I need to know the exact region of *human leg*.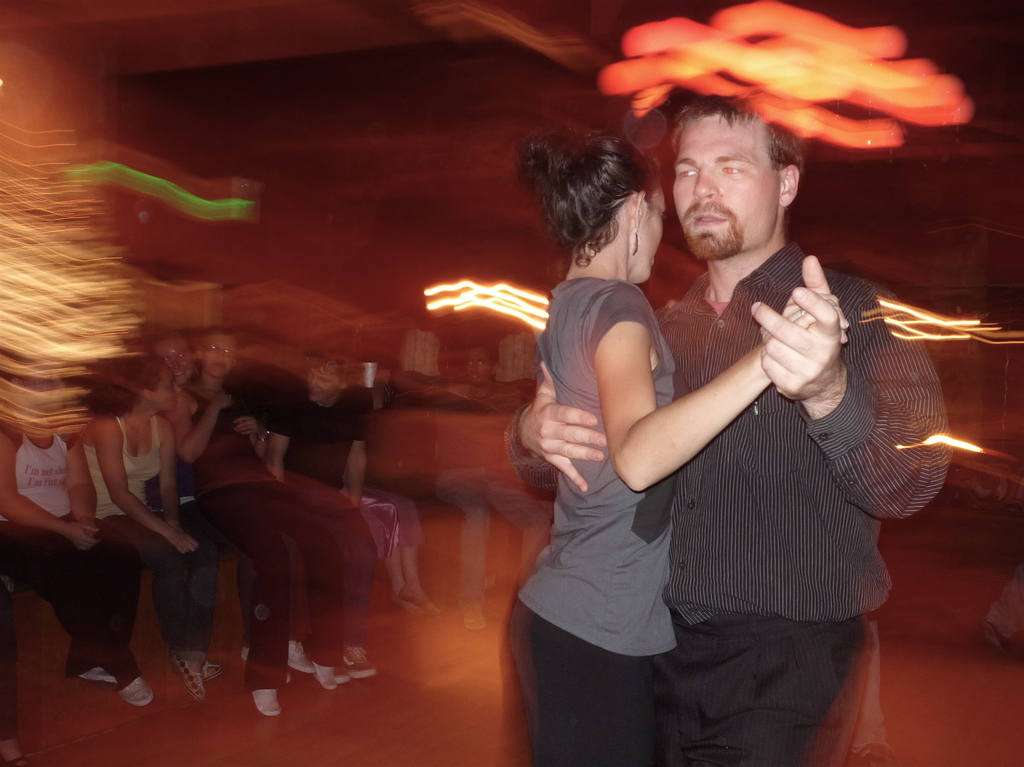
Region: select_region(400, 537, 451, 615).
